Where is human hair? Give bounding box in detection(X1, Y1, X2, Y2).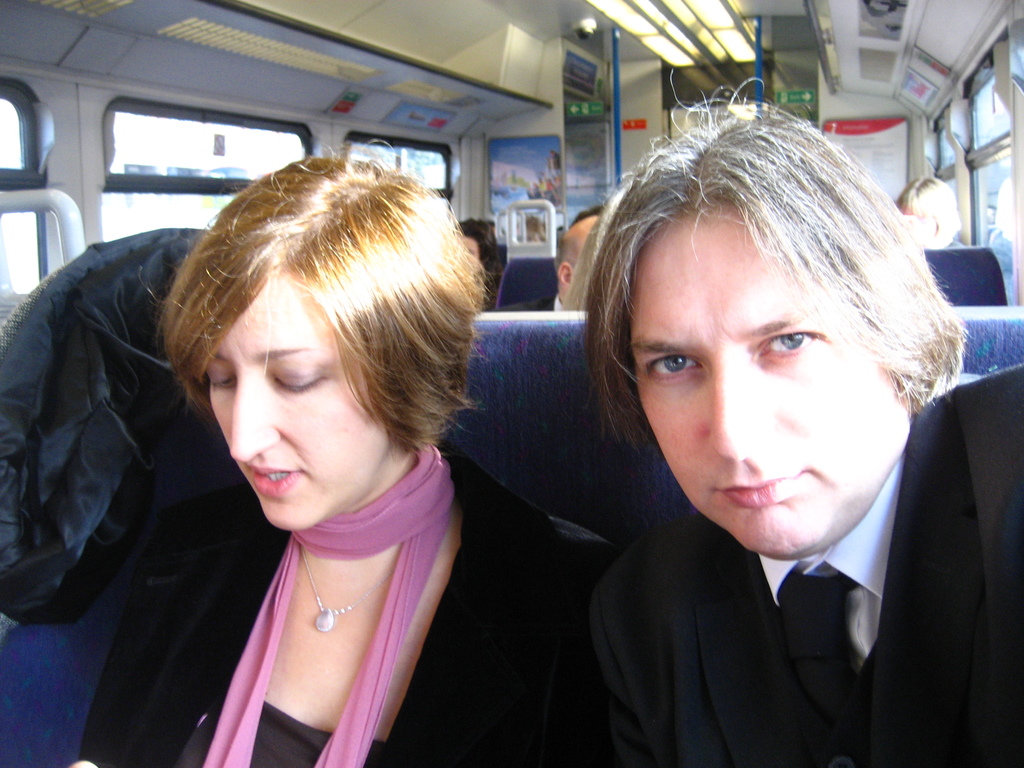
detection(893, 172, 960, 252).
